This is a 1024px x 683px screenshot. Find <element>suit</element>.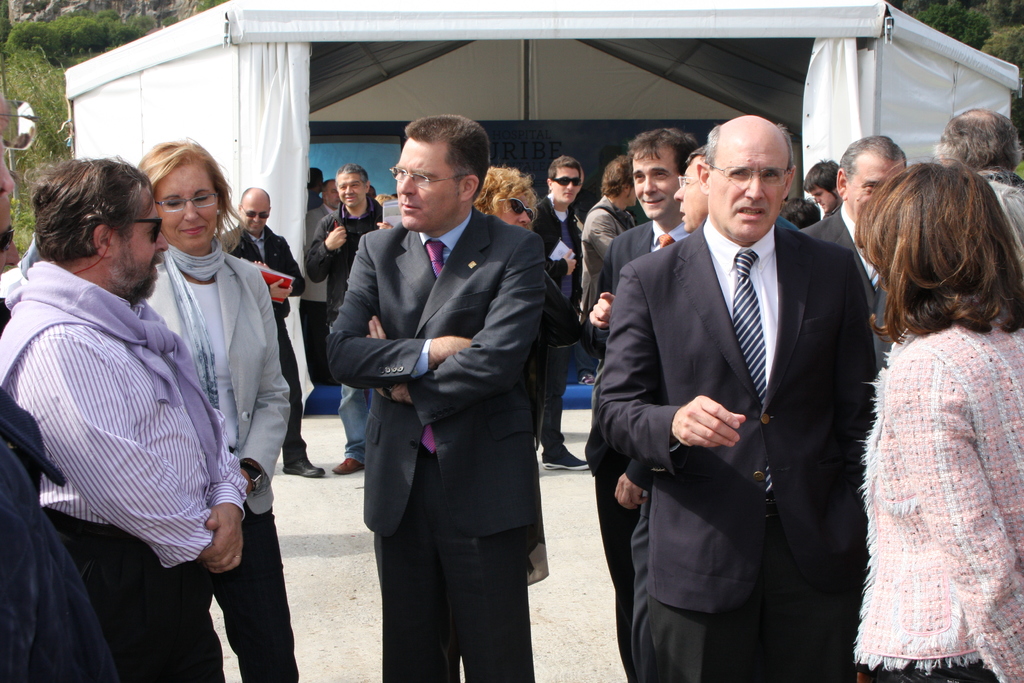
Bounding box: [x1=323, y1=203, x2=550, y2=682].
